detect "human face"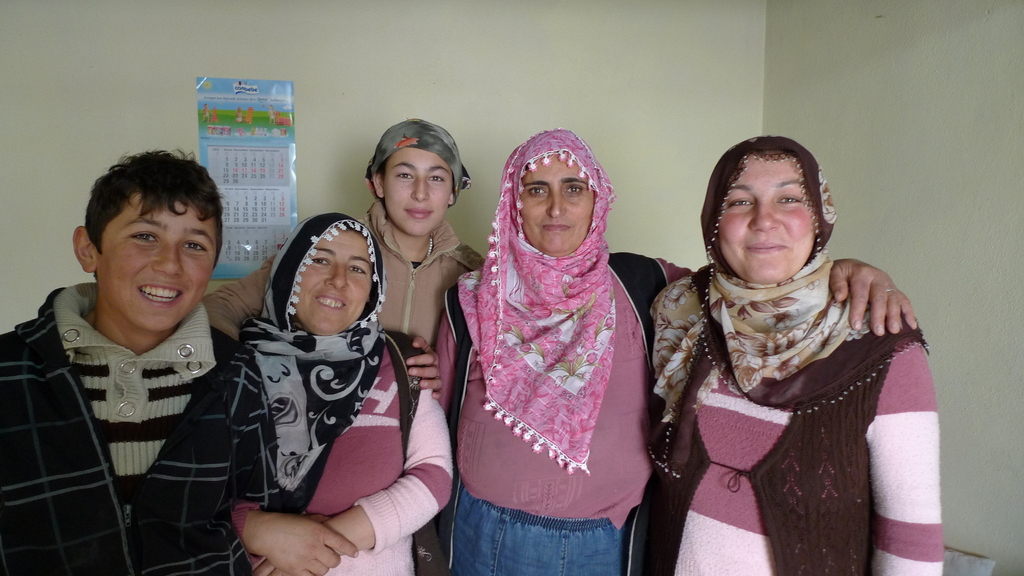
[515,153,595,254]
